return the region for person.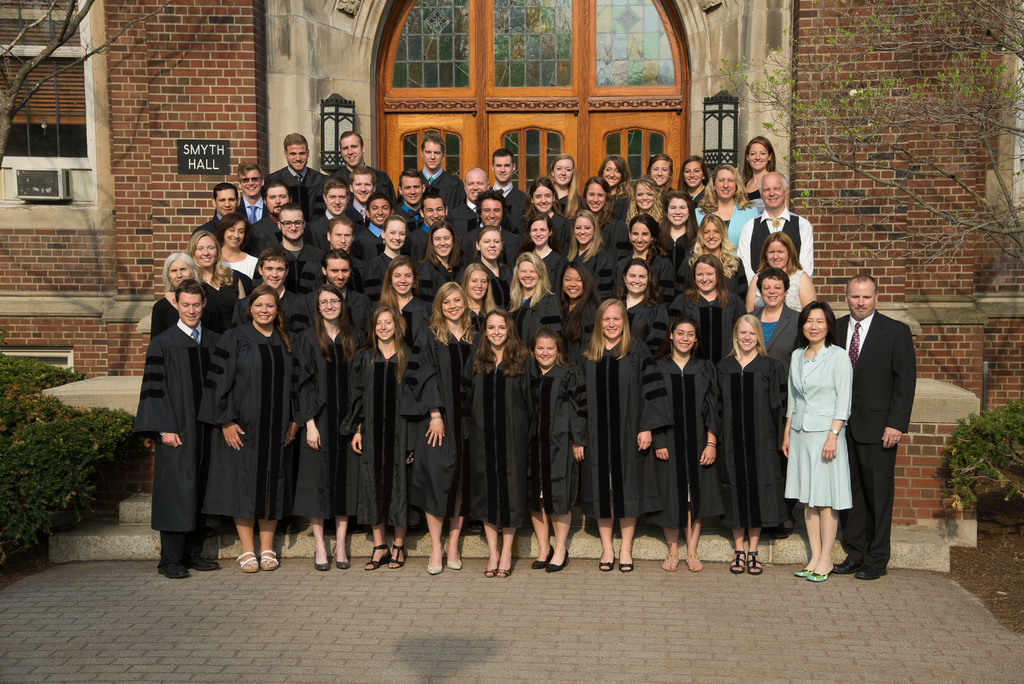
crop(528, 334, 586, 574).
